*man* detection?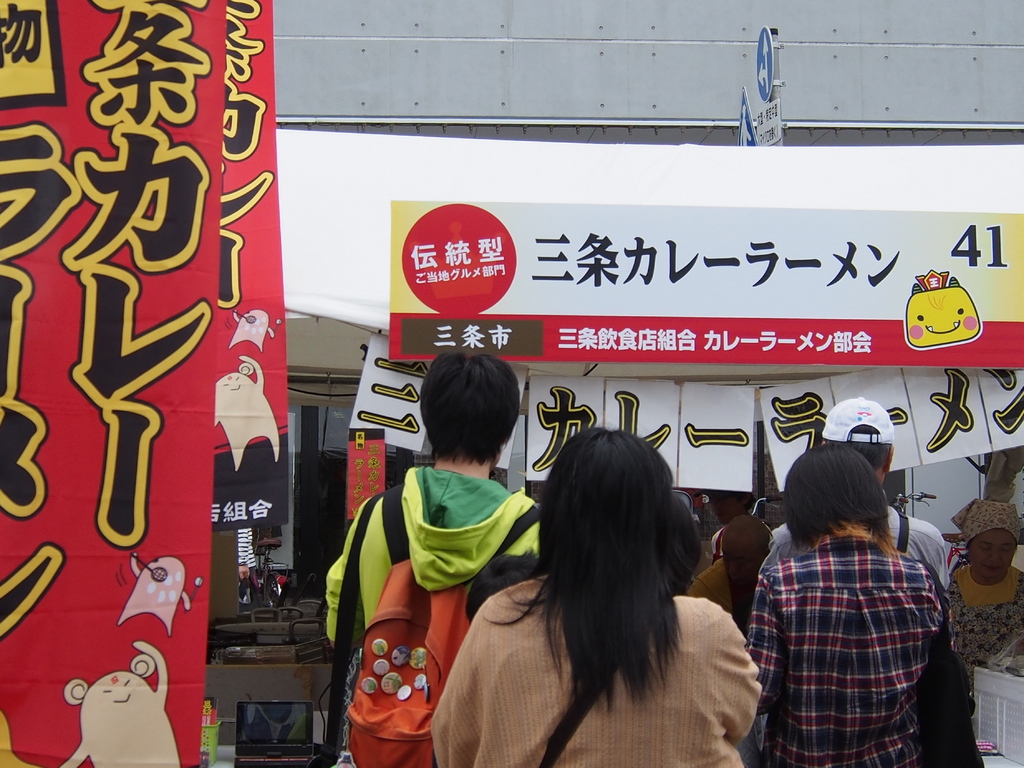
(x1=321, y1=352, x2=541, y2=764)
